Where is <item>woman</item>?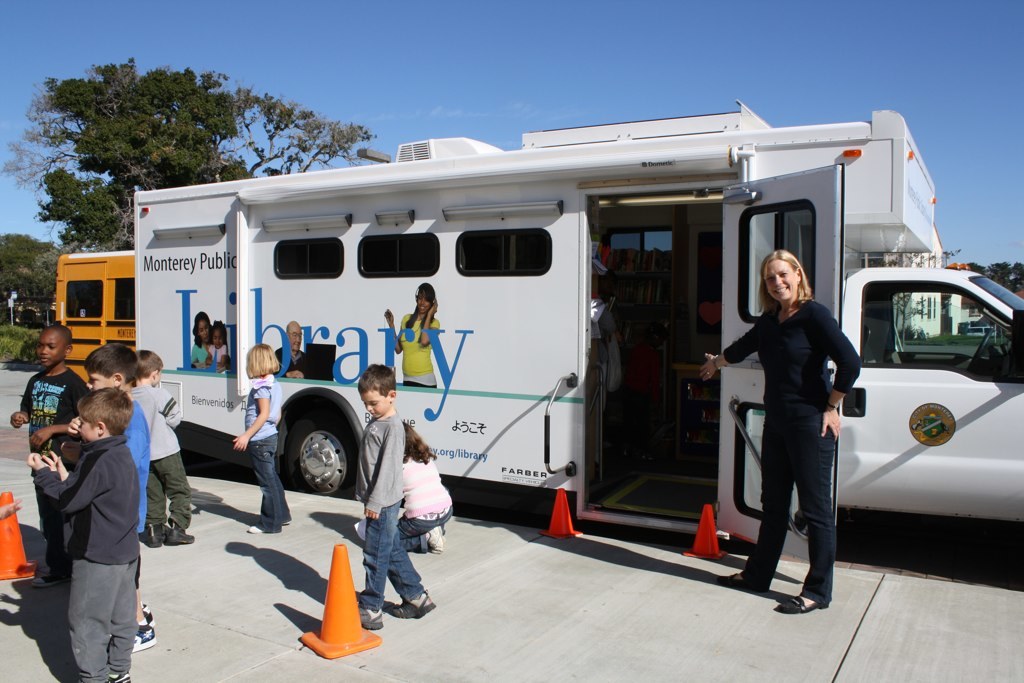
l=698, t=245, r=861, b=623.
